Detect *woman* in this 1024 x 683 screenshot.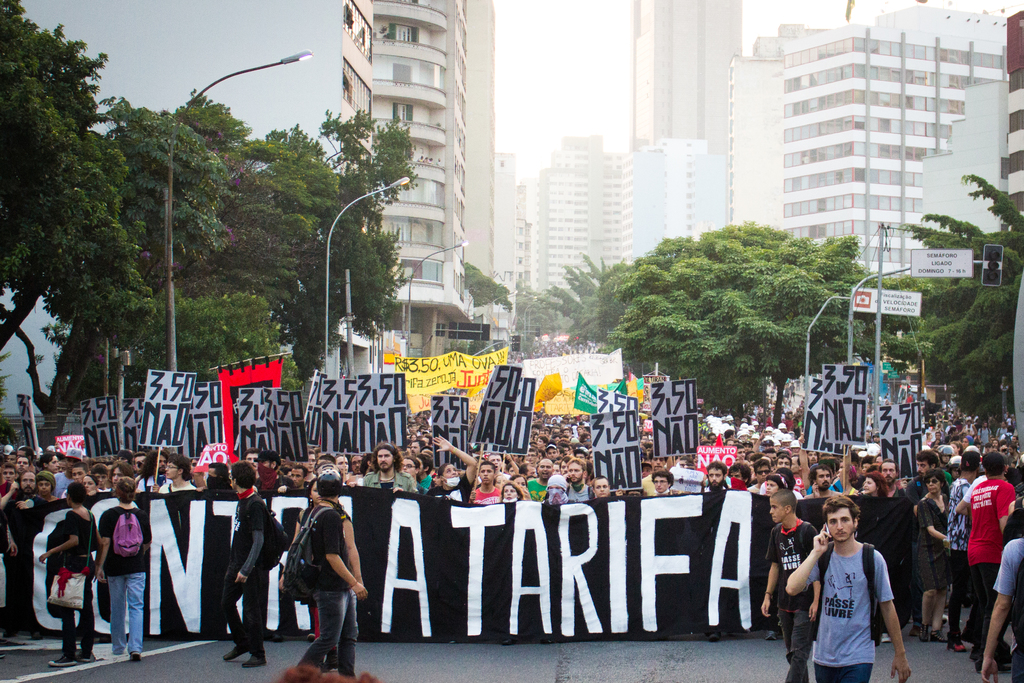
Detection: 35 481 106 667.
